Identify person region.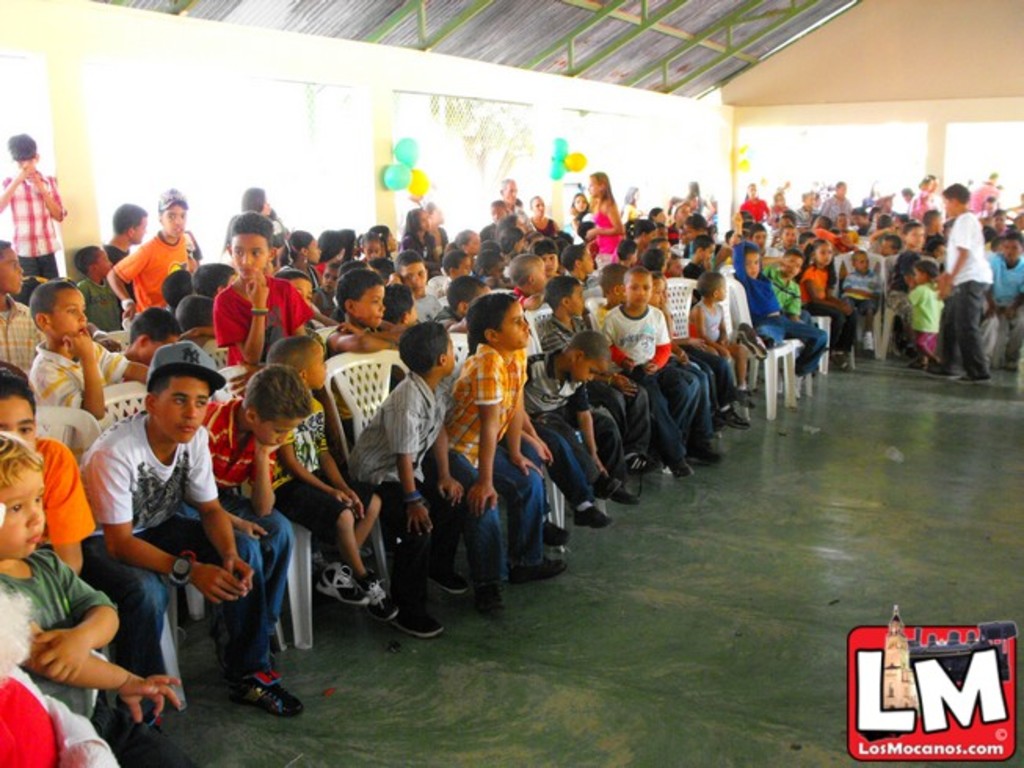
Region: <bbox>359, 235, 398, 265</bbox>.
